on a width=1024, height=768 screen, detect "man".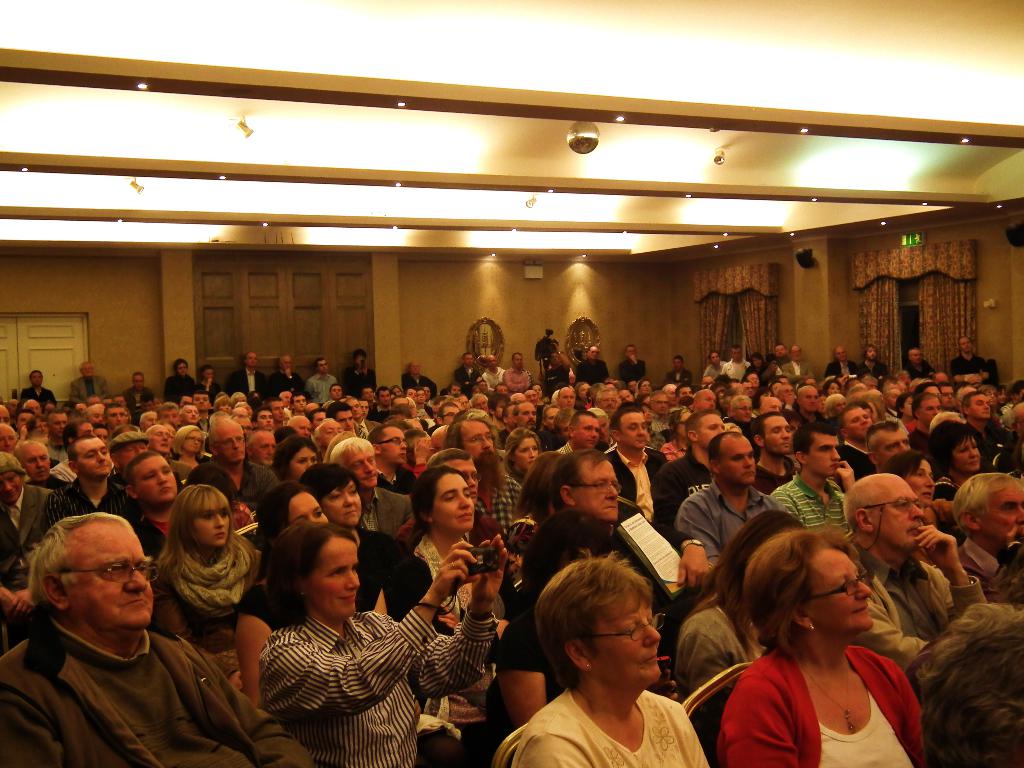
687,387,724,419.
